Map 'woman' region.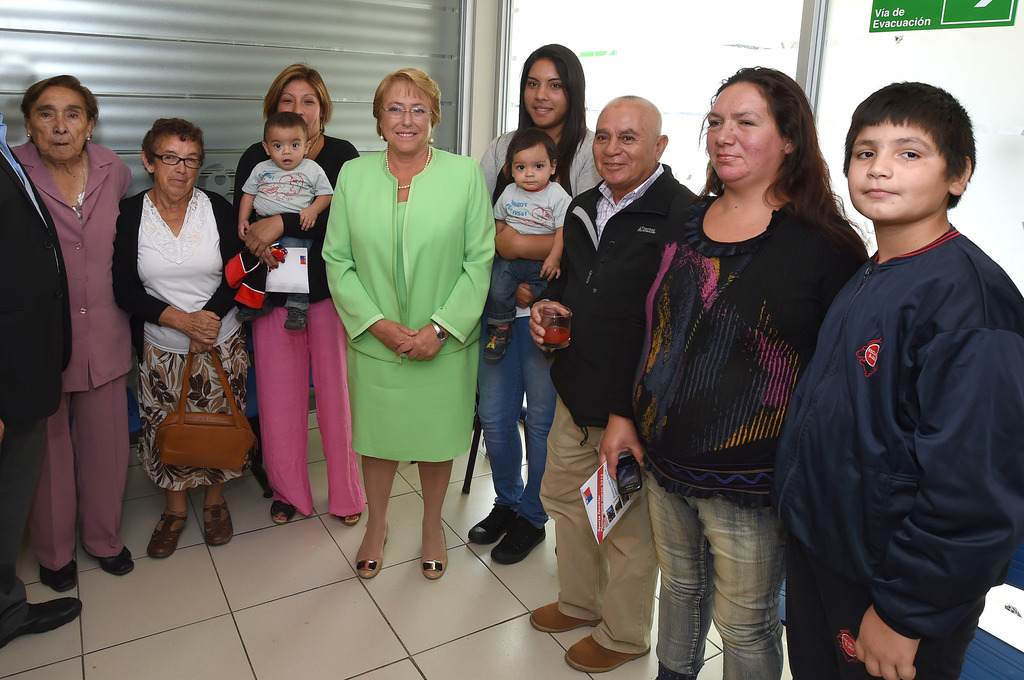
Mapped to l=230, t=61, r=364, b=527.
